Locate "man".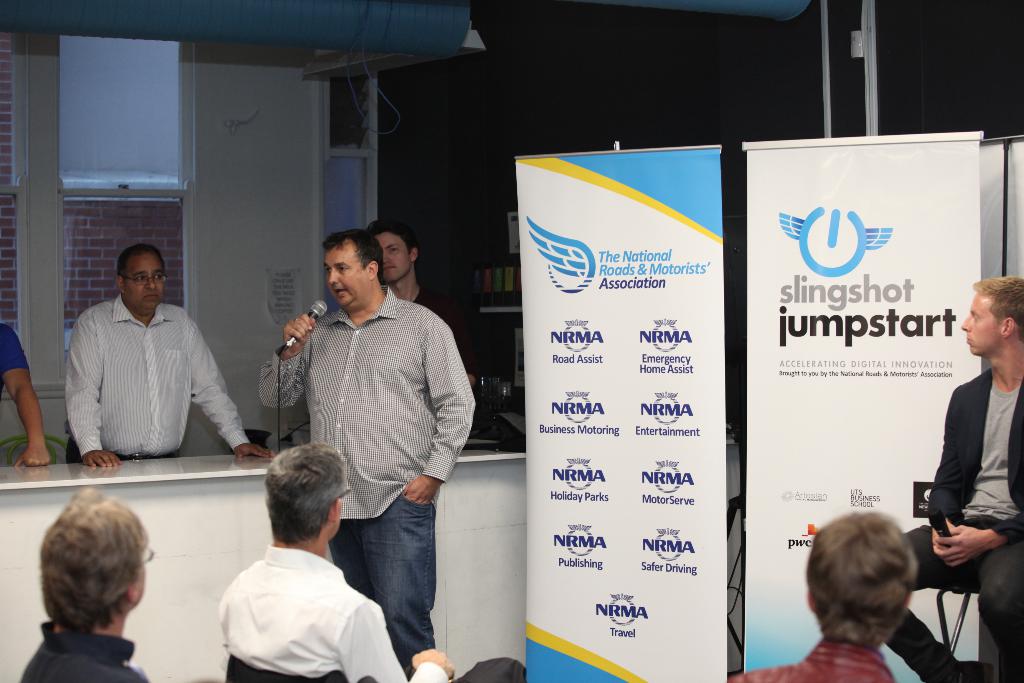
Bounding box: crop(66, 243, 275, 469).
